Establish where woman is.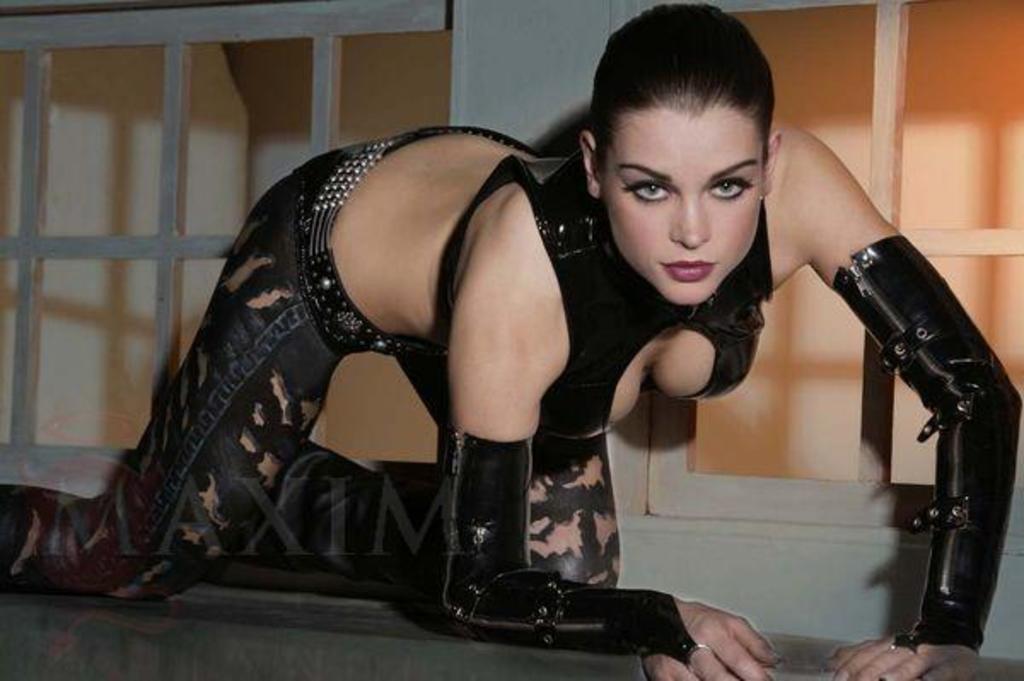
Established at x1=87, y1=43, x2=1002, y2=647.
